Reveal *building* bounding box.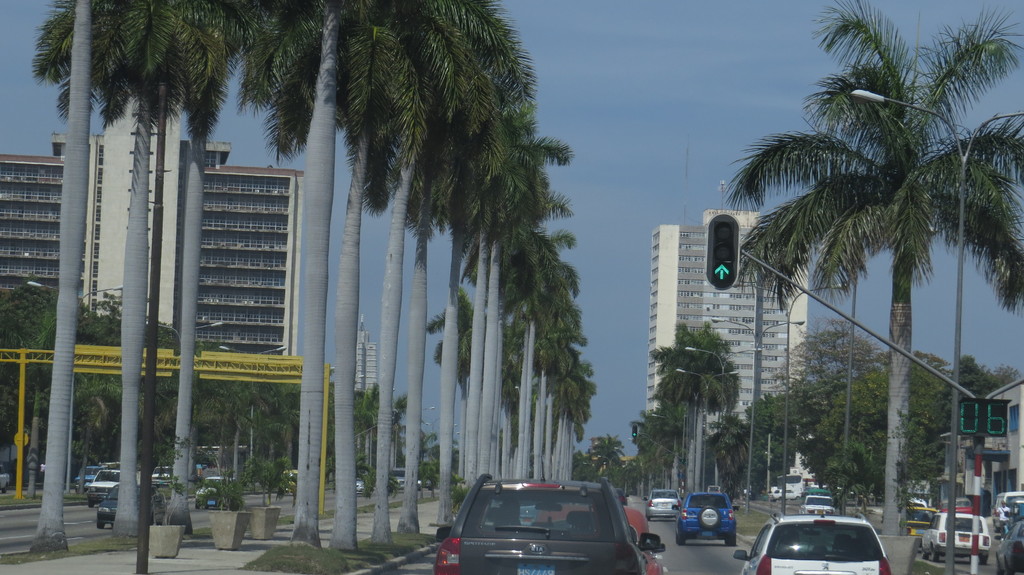
Revealed: select_region(358, 313, 381, 397).
